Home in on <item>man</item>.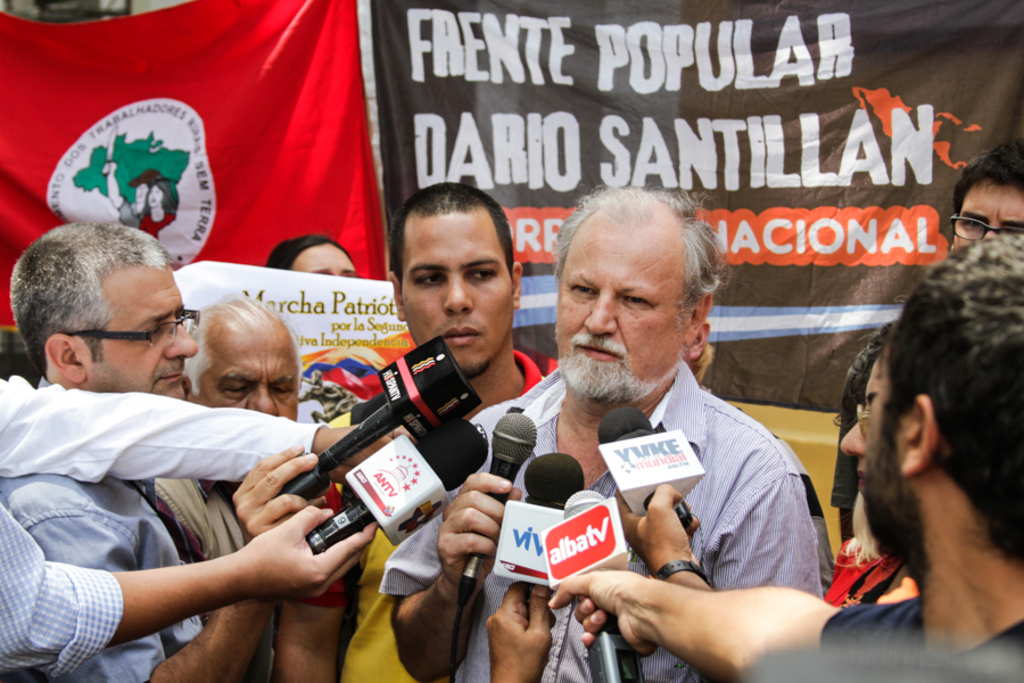
Homed in at box(282, 187, 563, 682).
